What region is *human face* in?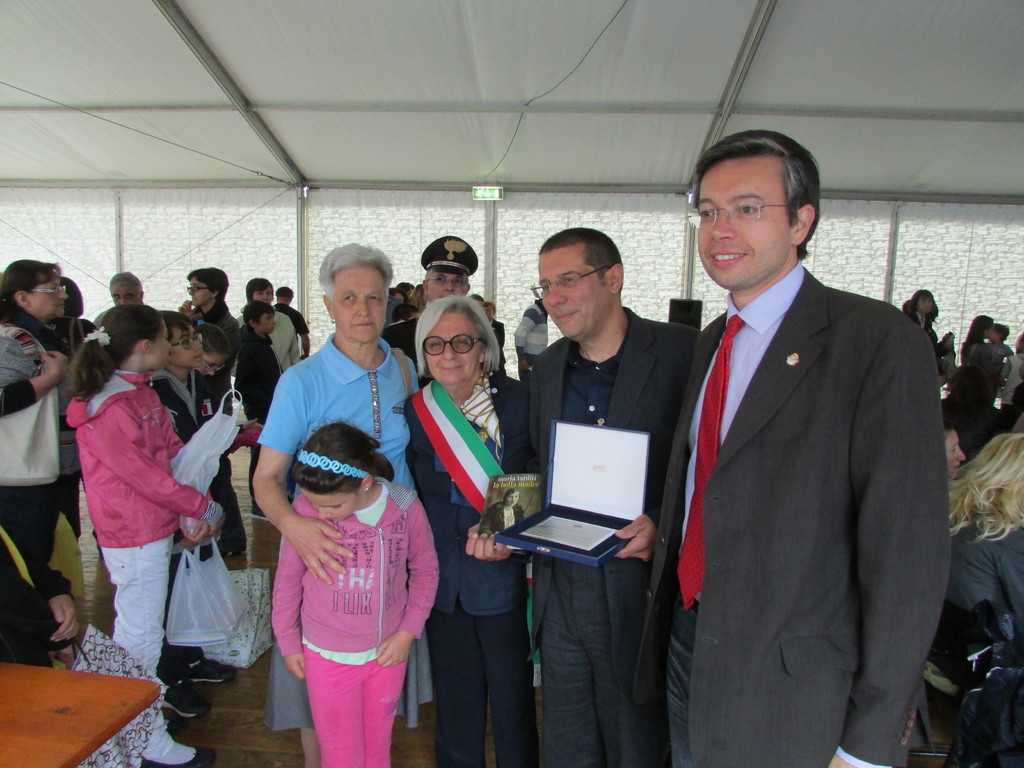
168/326/201/368.
